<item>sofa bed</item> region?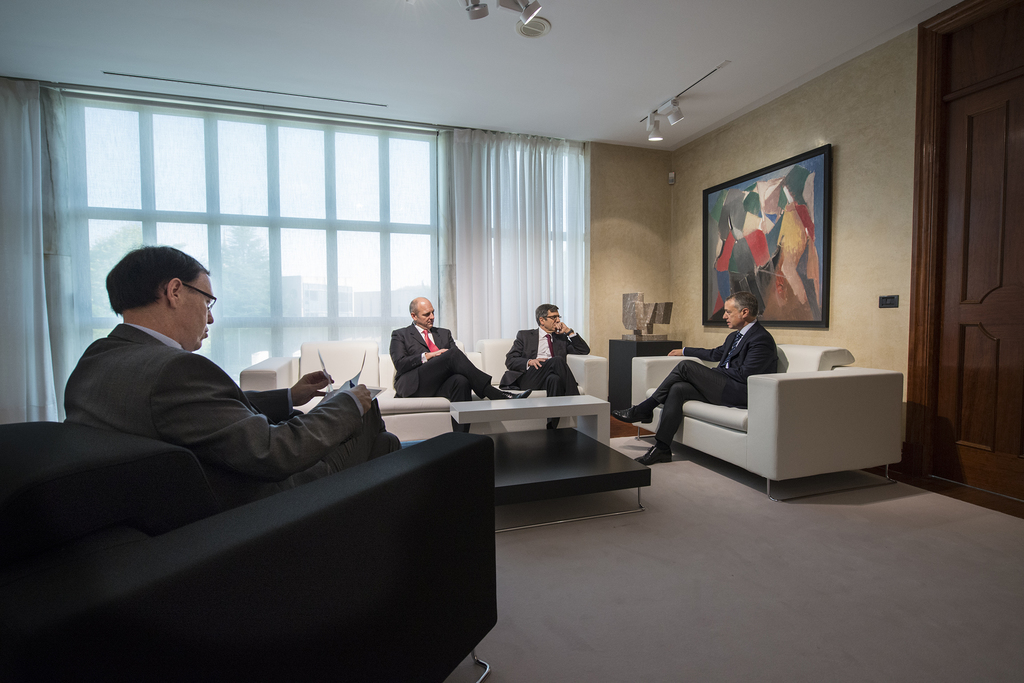
BBox(630, 341, 909, 499)
